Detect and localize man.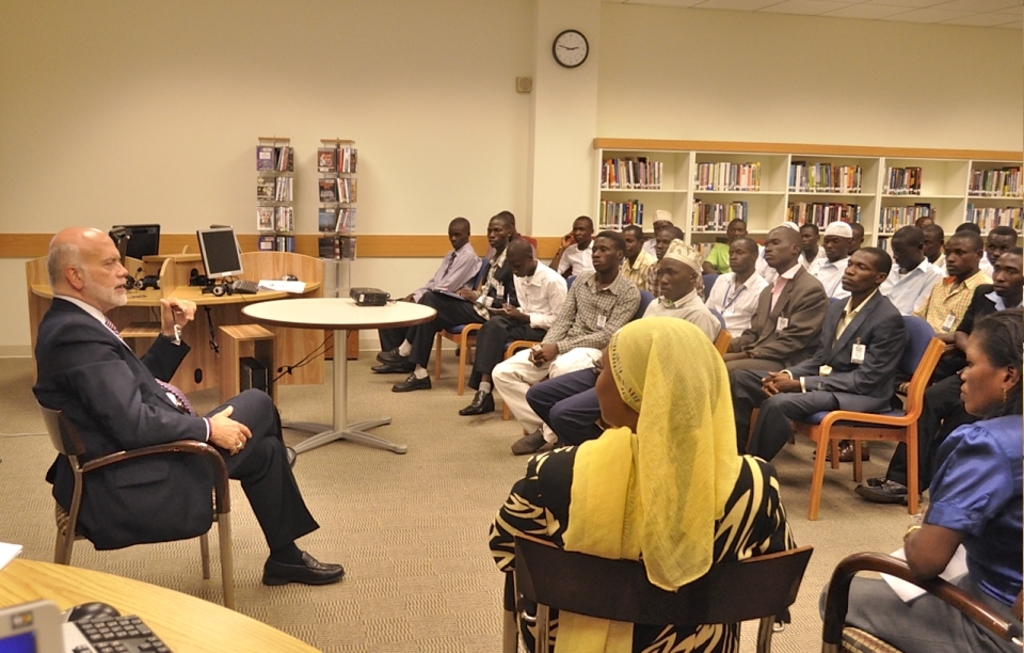
Localized at bbox=[370, 219, 474, 369].
